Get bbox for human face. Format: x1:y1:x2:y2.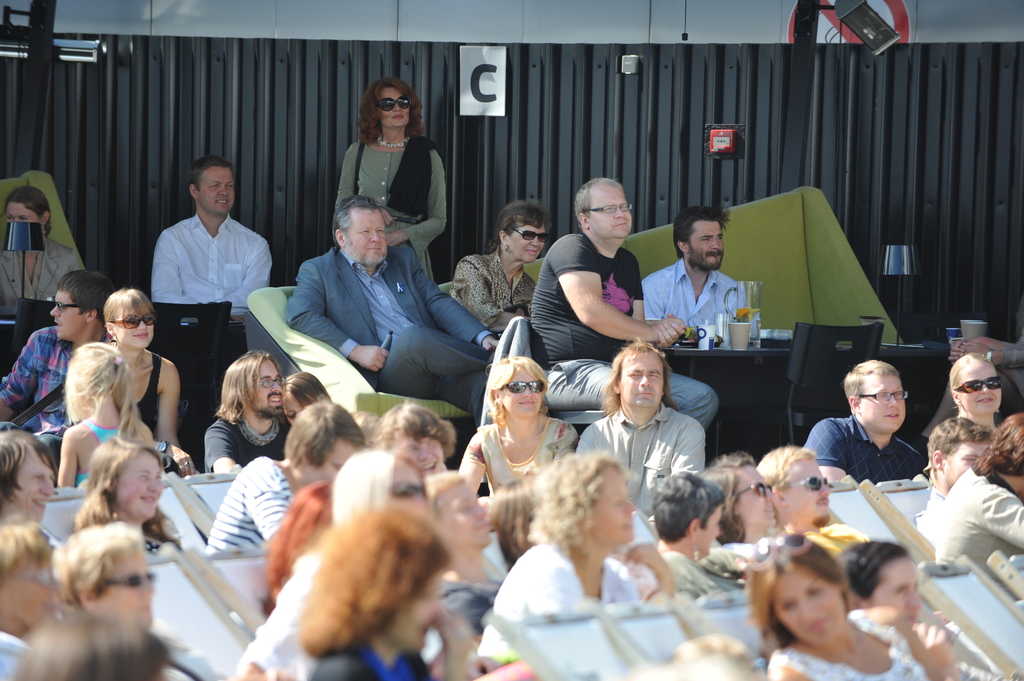
620:355:665:406.
